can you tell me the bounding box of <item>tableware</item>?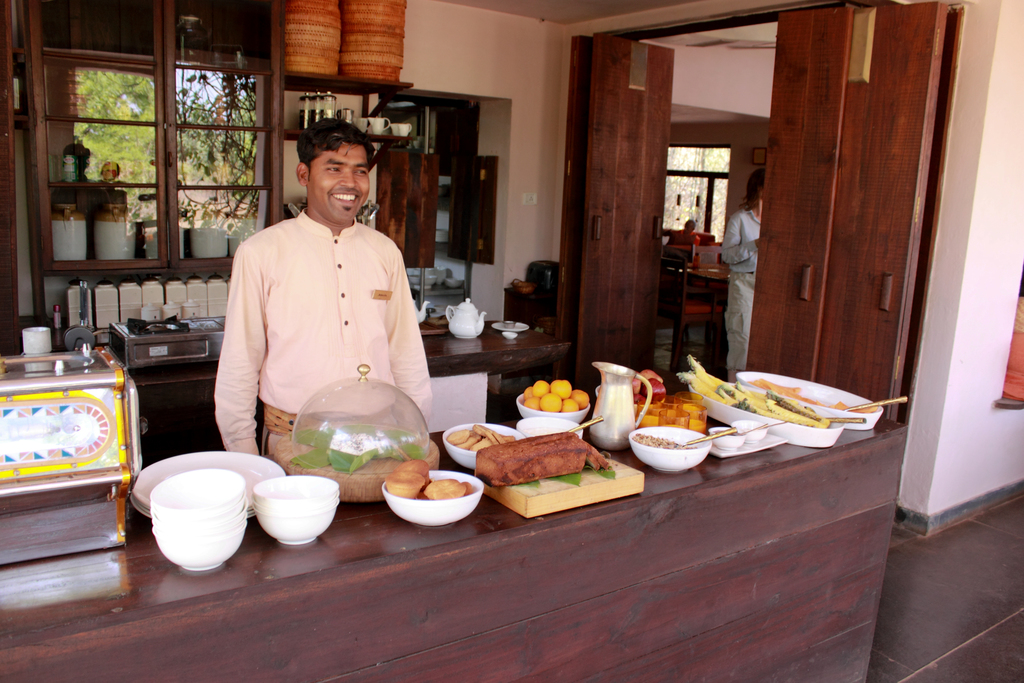
bbox(502, 331, 518, 344).
